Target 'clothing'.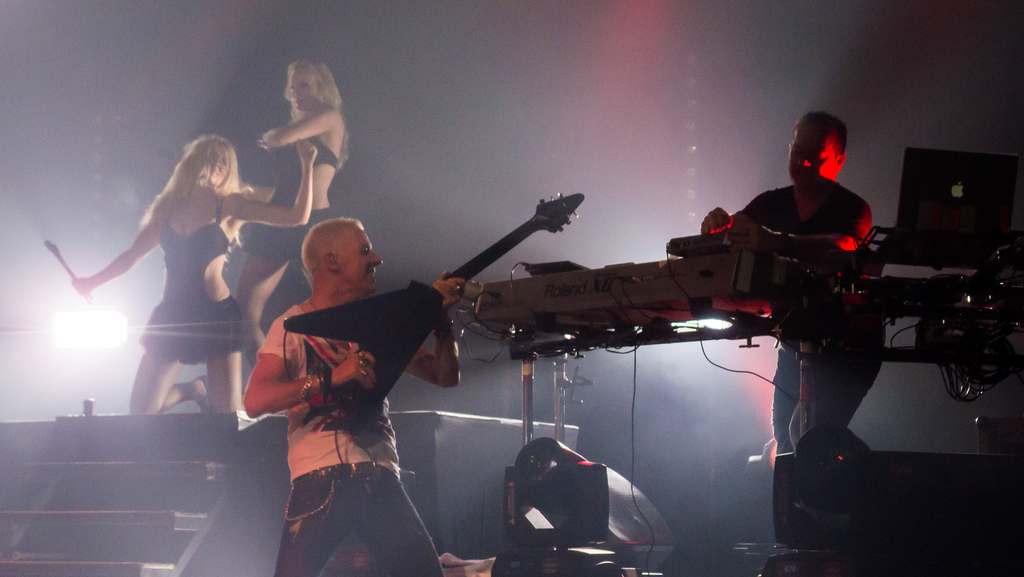
Target region: rect(134, 199, 264, 364).
